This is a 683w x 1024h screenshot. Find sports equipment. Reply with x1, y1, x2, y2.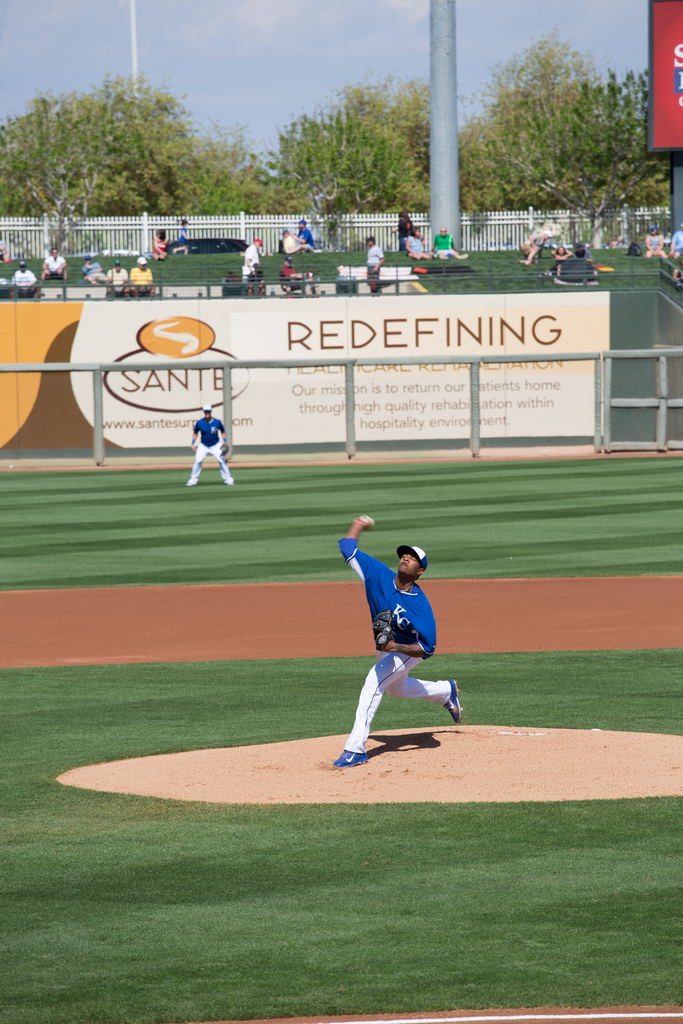
442, 680, 462, 723.
